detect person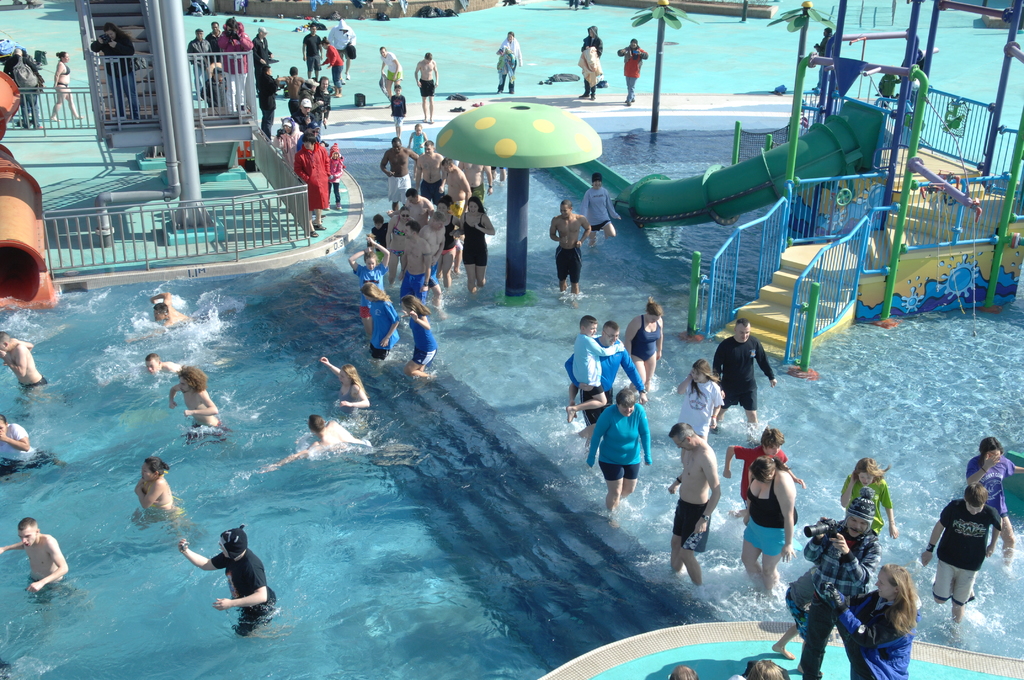
left=618, top=33, right=650, bottom=110
